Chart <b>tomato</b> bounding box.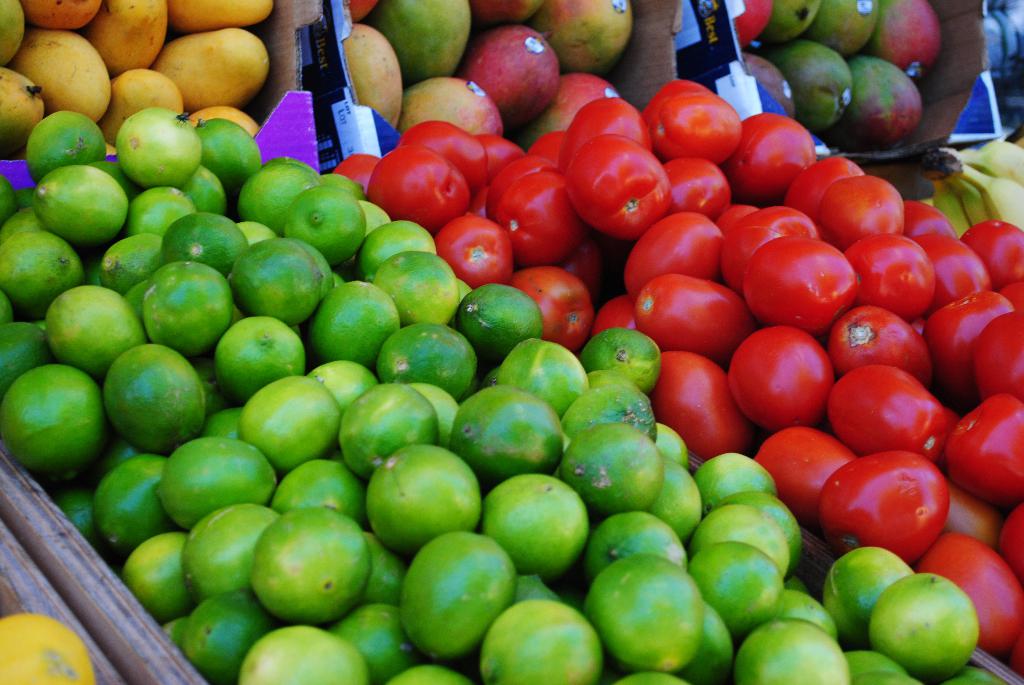
Charted: bbox=[845, 232, 938, 316].
